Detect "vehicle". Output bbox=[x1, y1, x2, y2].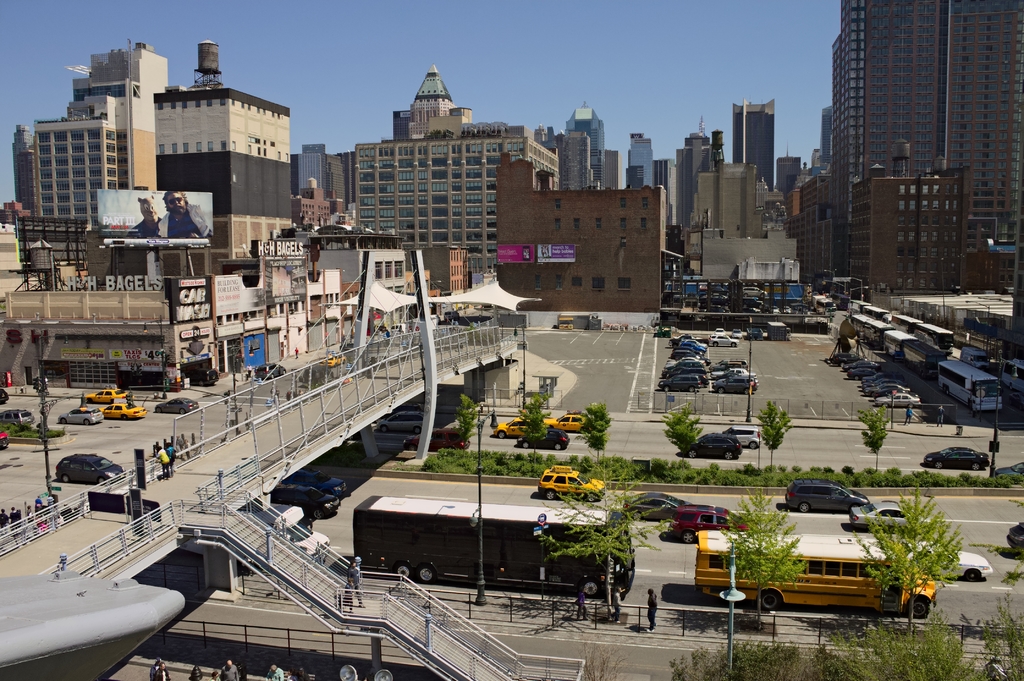
bbox=[851, 314, 897, 346].
